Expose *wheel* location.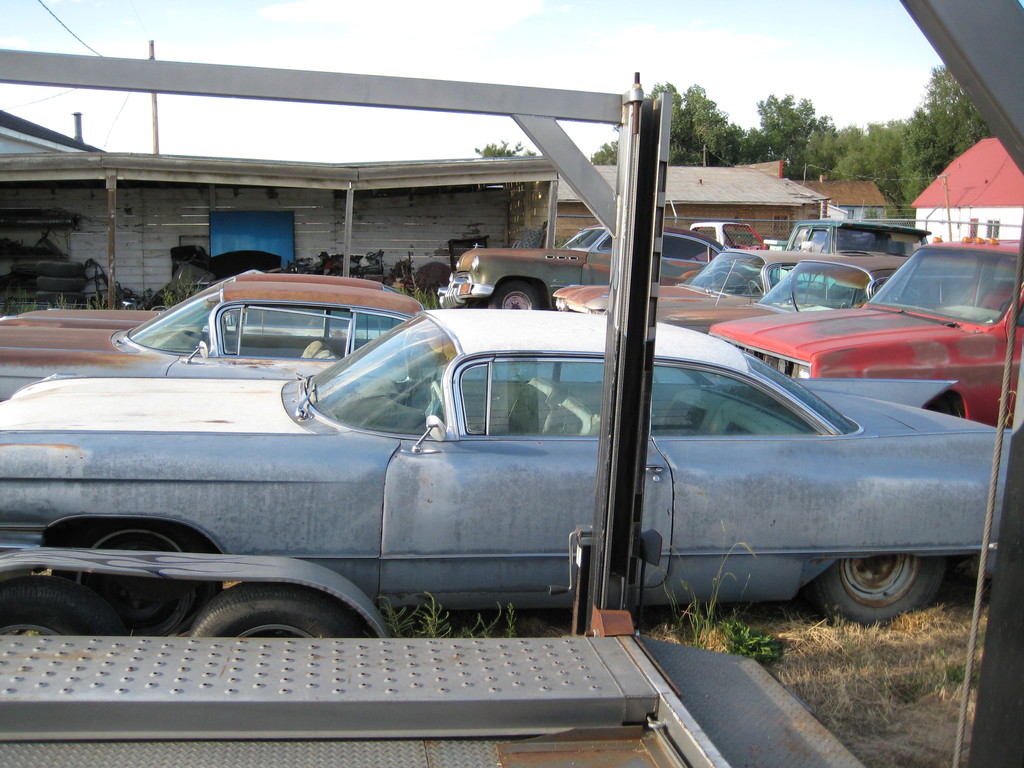
Exposed at 486:281:538:308.
